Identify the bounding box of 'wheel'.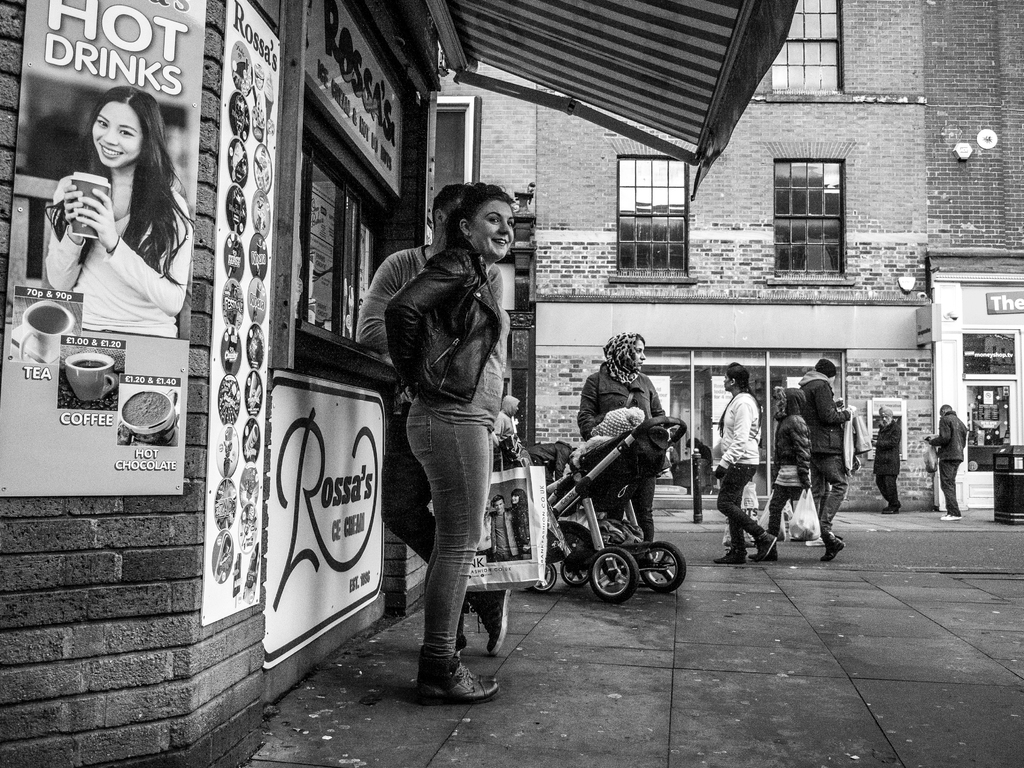
642 536 687 592.
